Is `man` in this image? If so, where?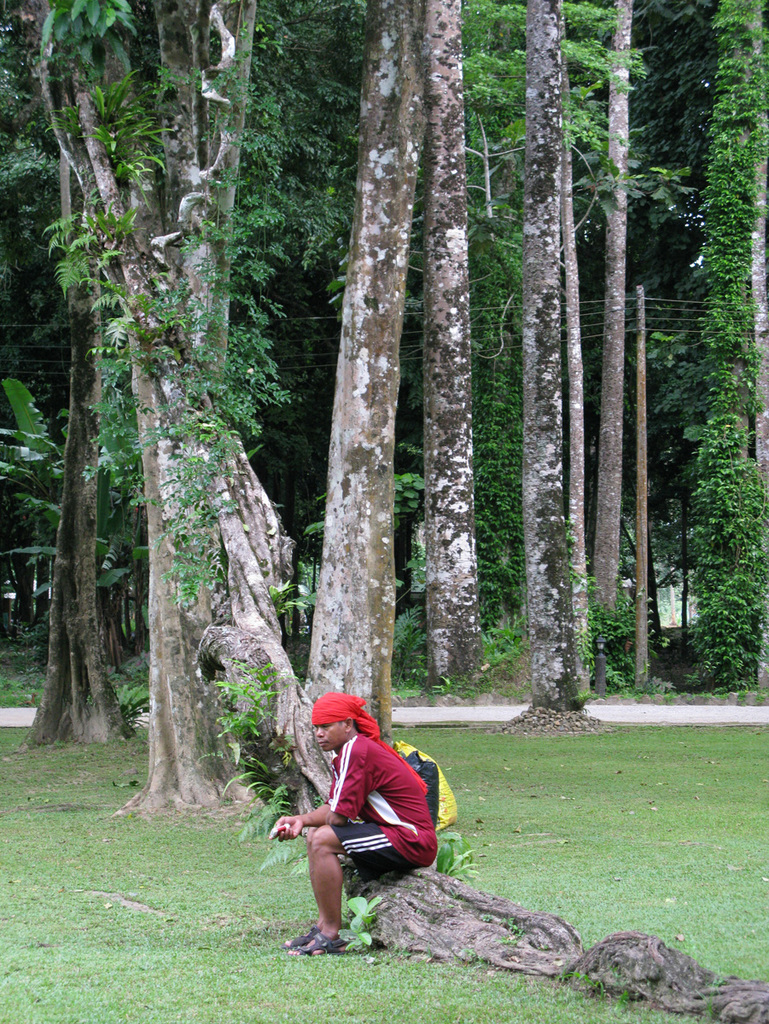
Yes, at (275,687,442,945).
